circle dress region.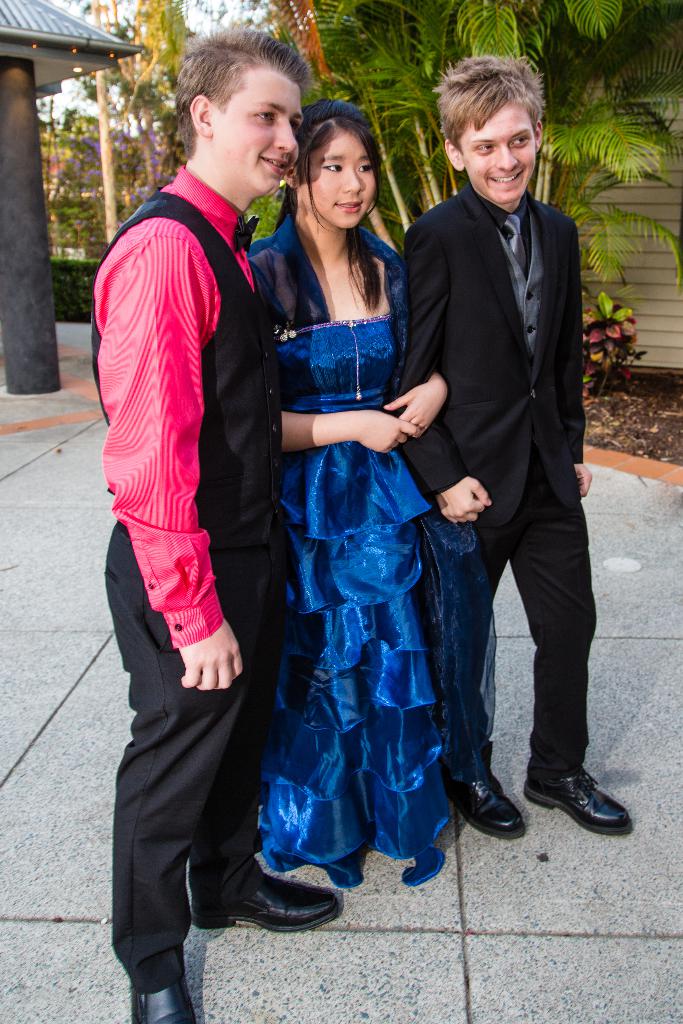
Region: 242,207,505,890.
